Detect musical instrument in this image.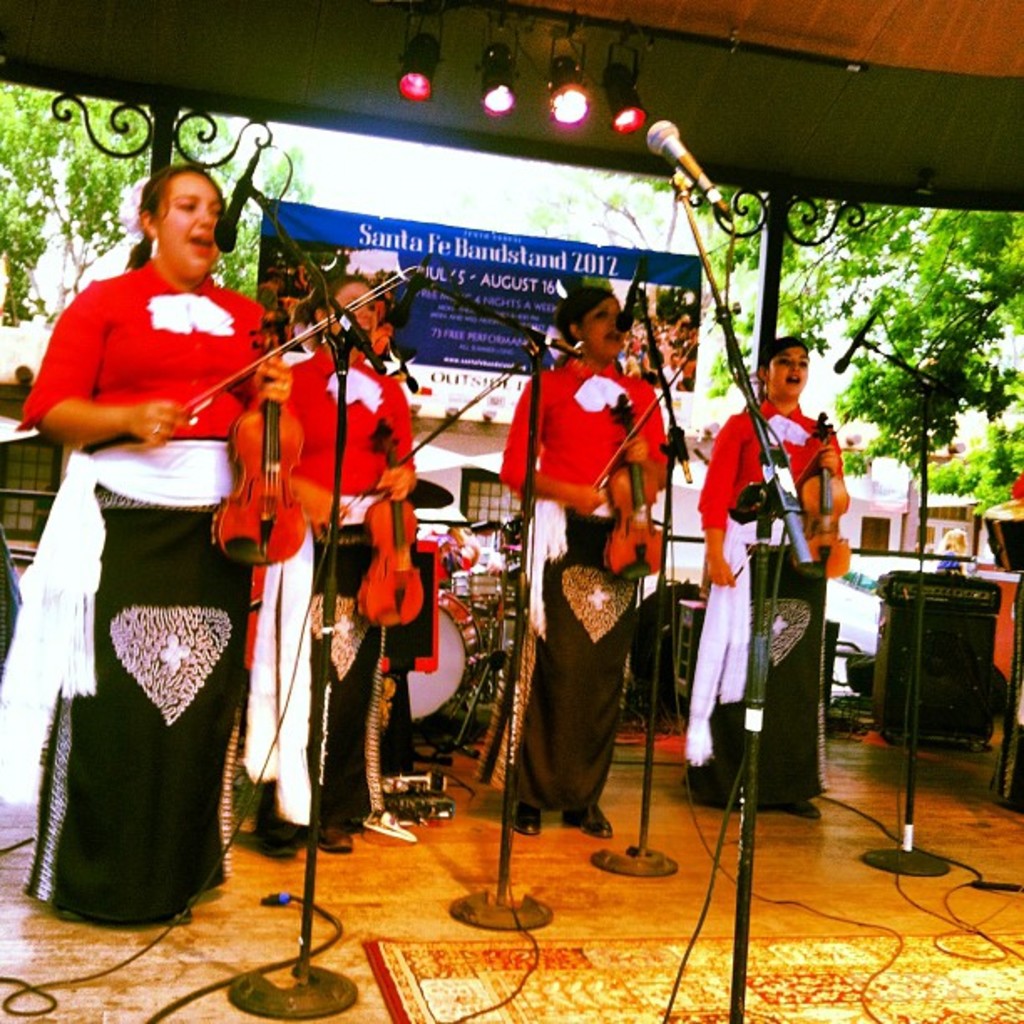
Detection: l=977, t=485, r=1022, b=571.
